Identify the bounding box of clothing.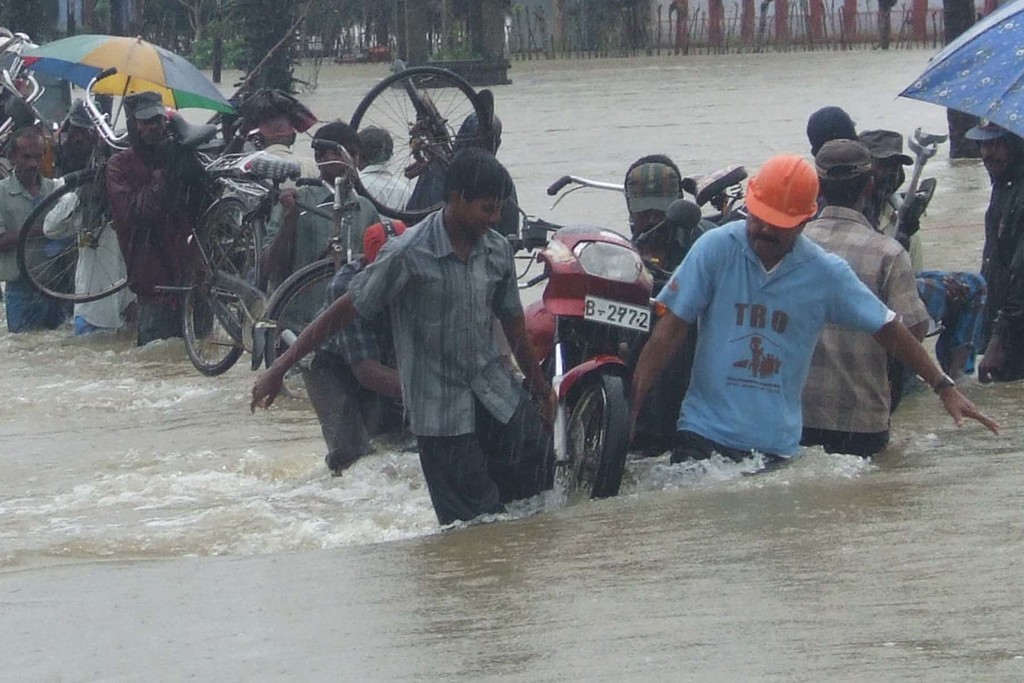
57, 142, 99, 180.
